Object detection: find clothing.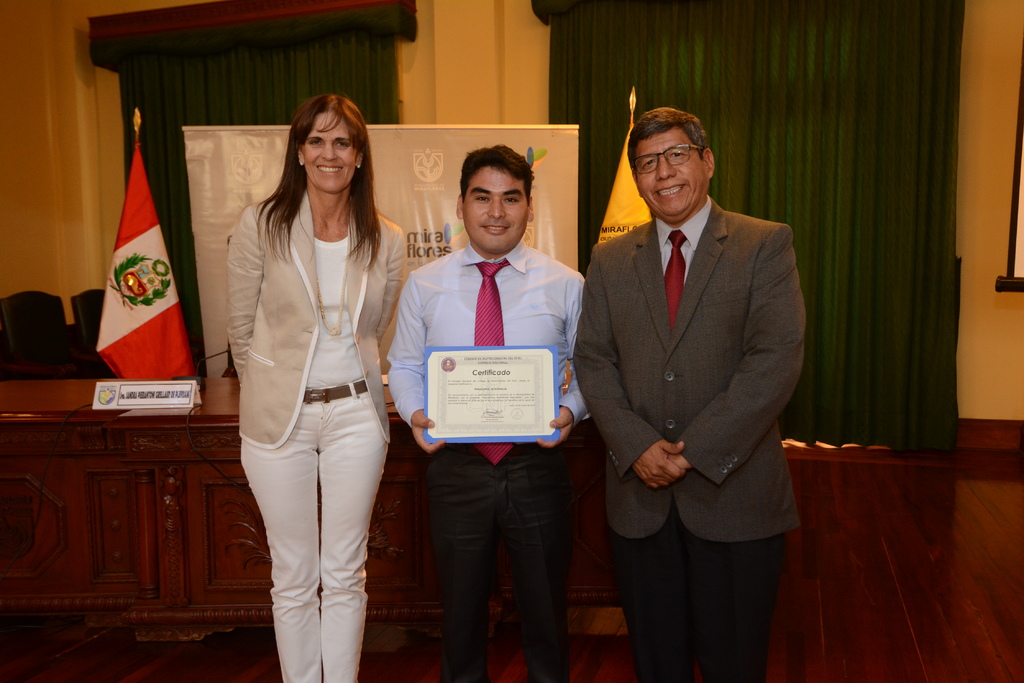
384, 247, 598, 682.
